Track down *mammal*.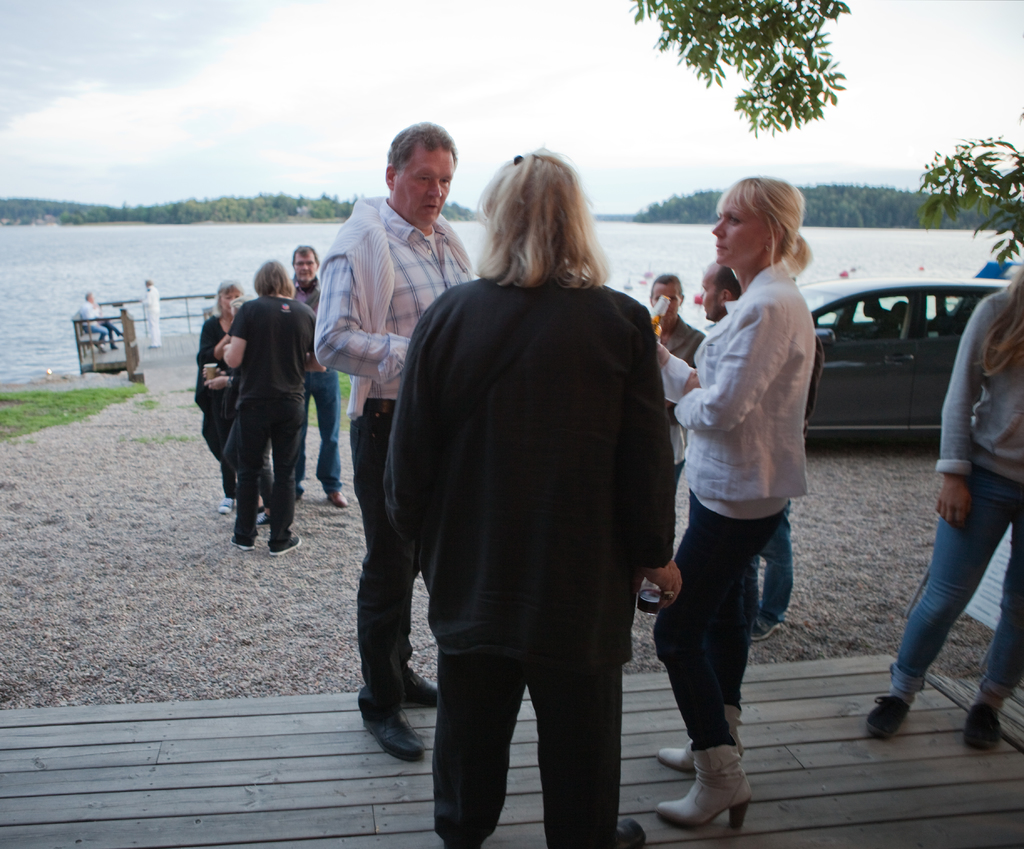
Tracked to select_region(138, 277, 156, 352).
